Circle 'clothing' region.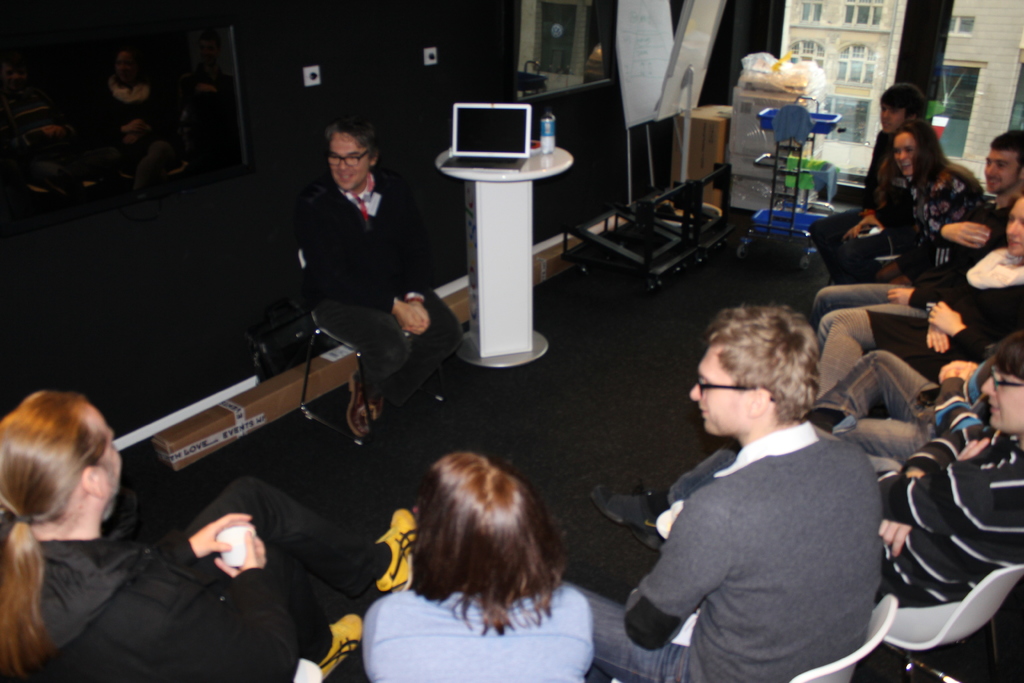
Region: 824 250 1023 381.
